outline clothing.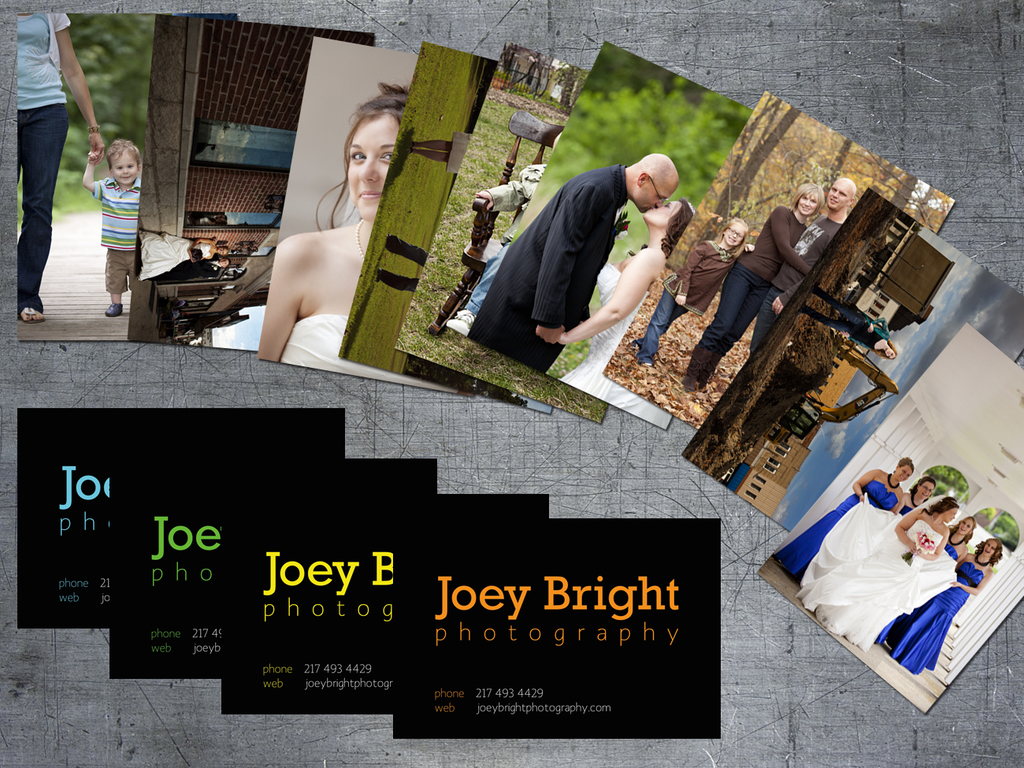
Outline: crop(466, 161, 629, 375).
